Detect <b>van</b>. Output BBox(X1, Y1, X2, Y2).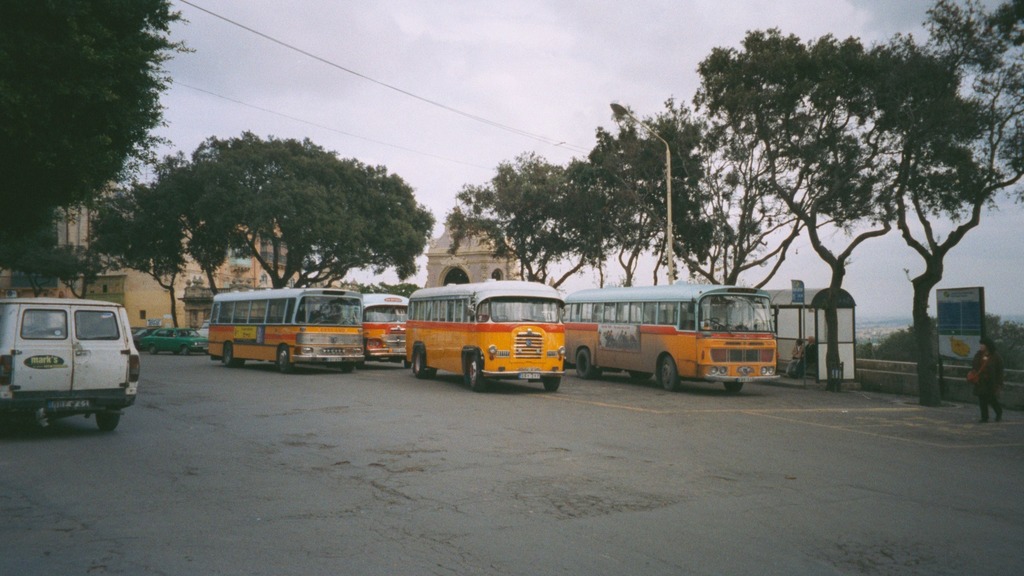
BBox(407, 276, 574, 393).
